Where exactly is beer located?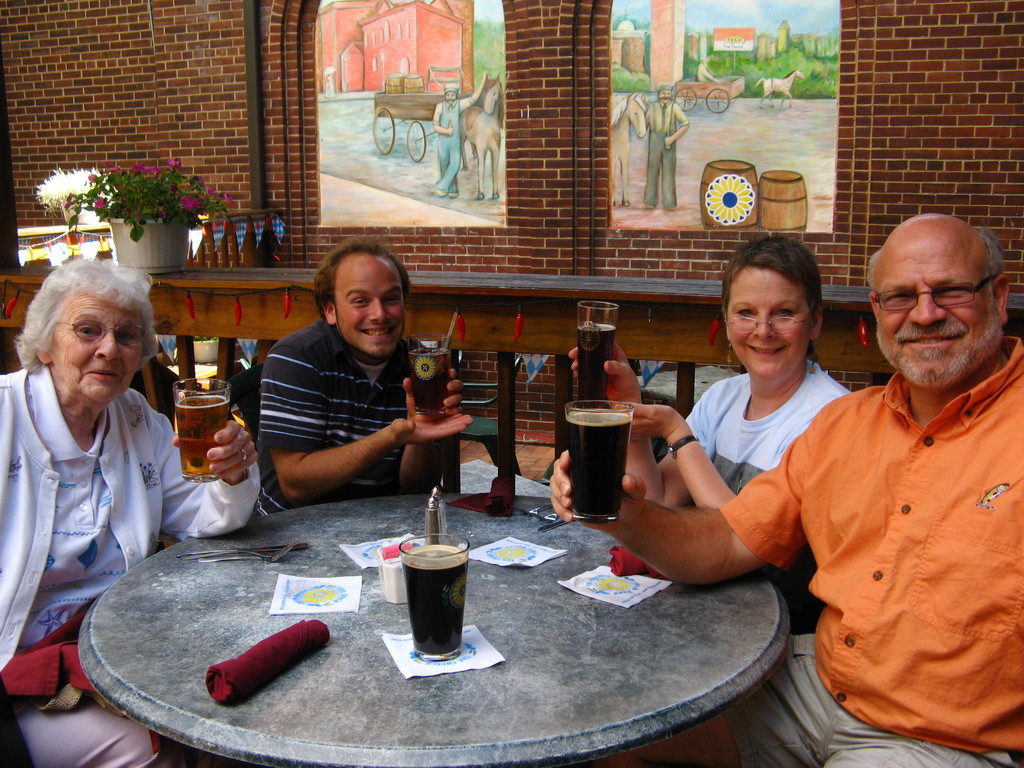
Its bounding box is BBox(404, 523, 470, 667).
